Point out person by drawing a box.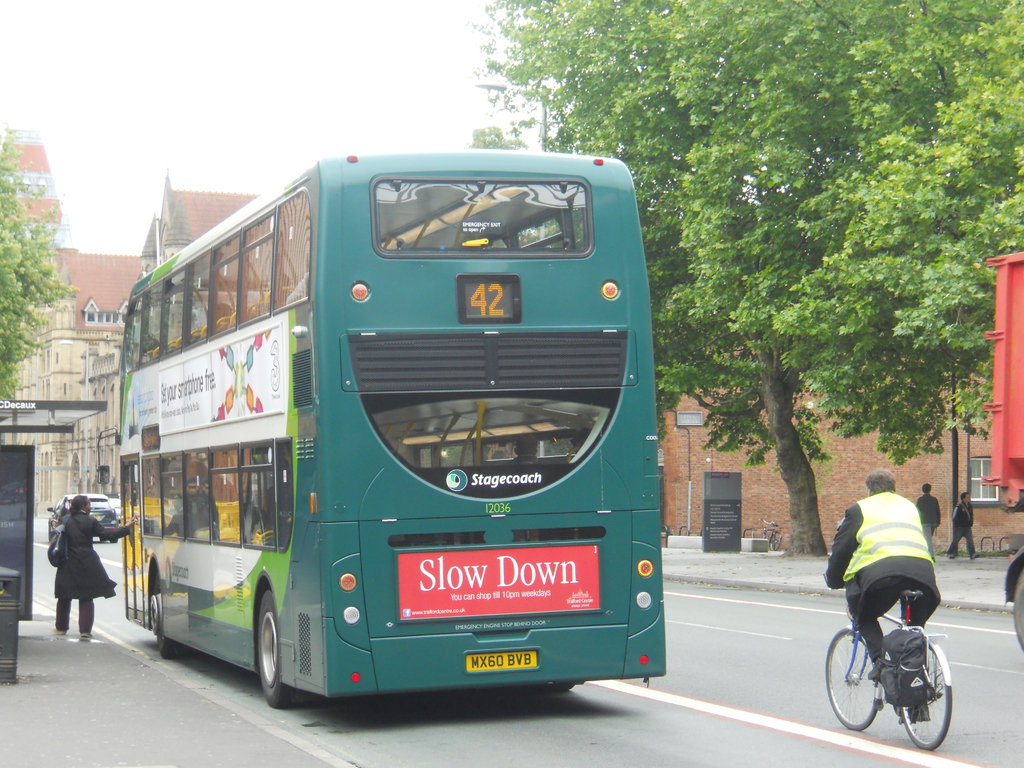
rect(915, 483, 939, 563).
